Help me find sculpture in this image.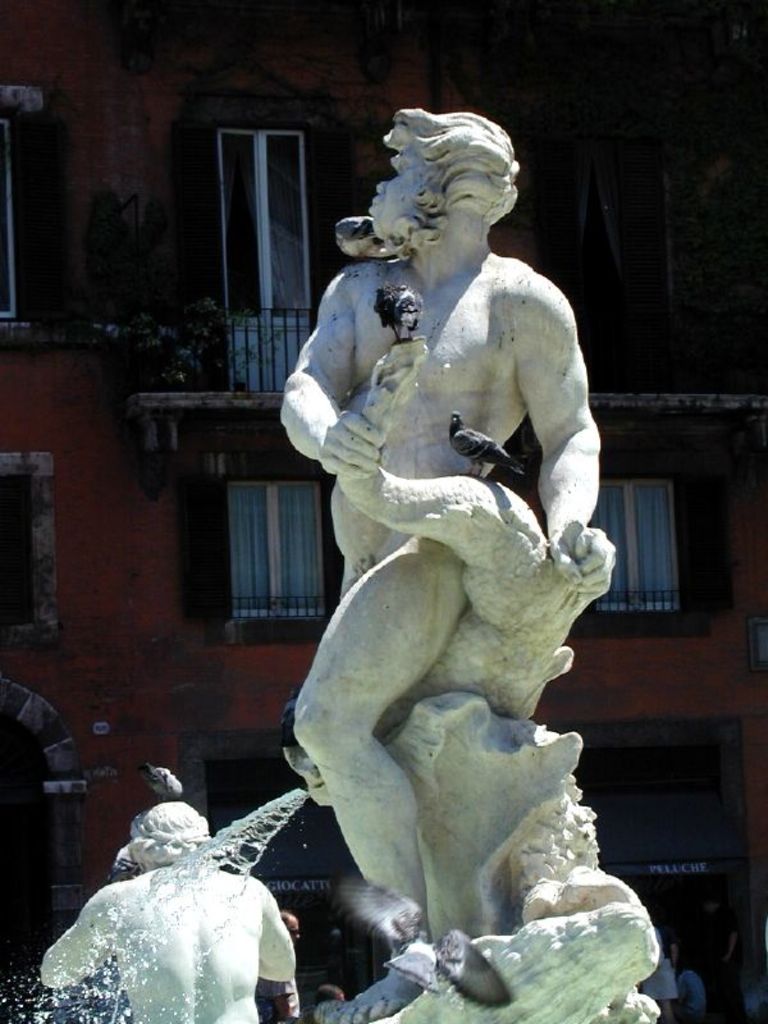
Found it: (255,123,635,1011).
